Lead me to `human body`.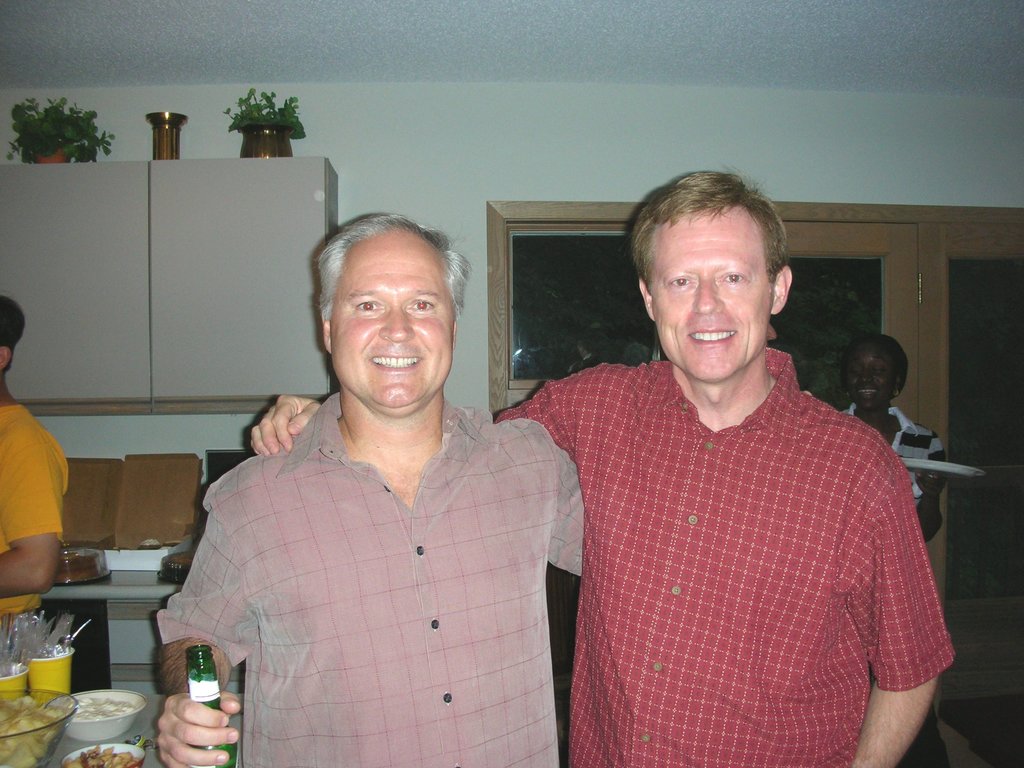
Lead to <bbox>0, 291, 77, 636</bbox>.
